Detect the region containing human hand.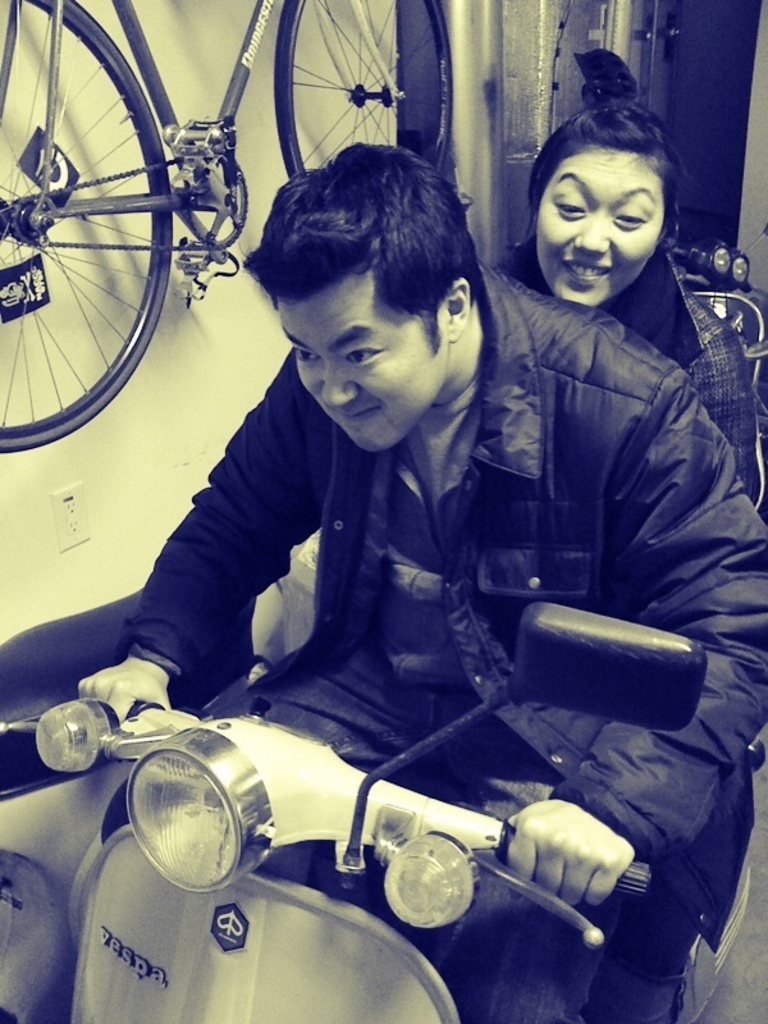
69,659,175,724.
